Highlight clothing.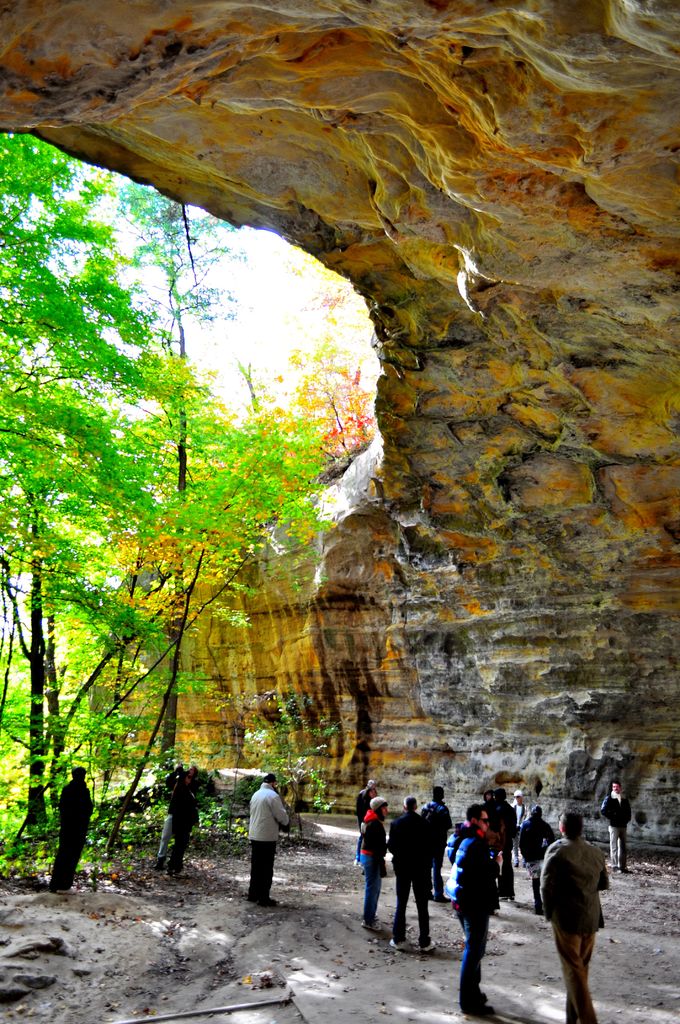
Highlighted region: [x1=378, y1=806, x2=438, y2=944].
